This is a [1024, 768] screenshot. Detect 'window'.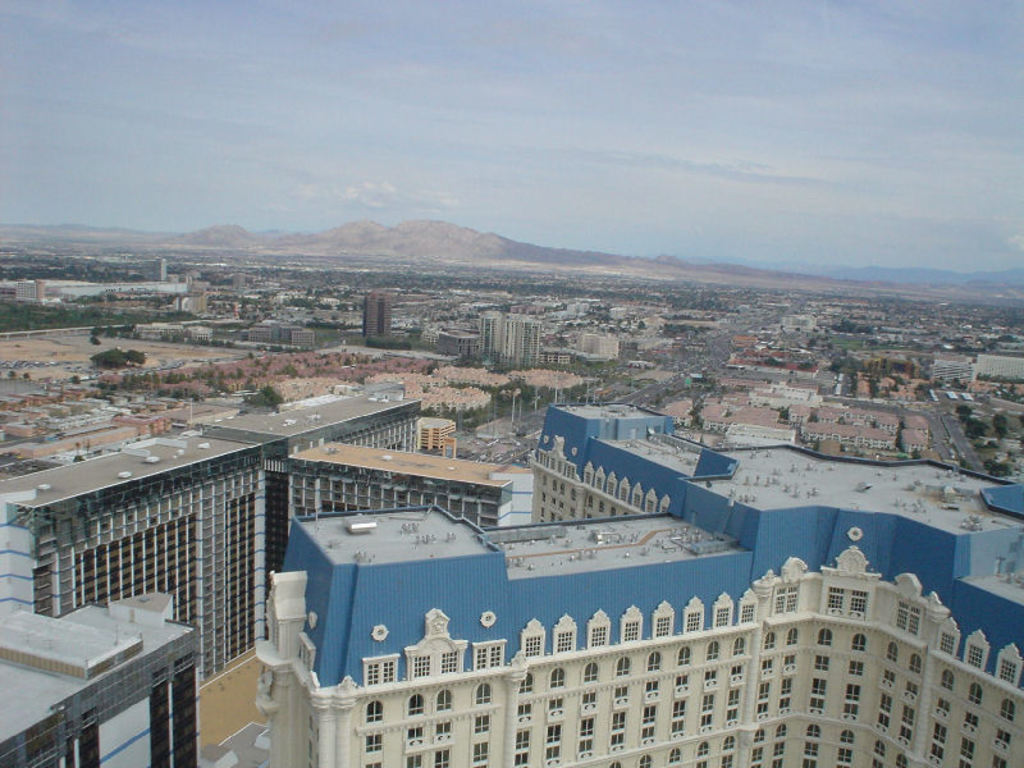
bbox(840, 731, 855, 748).
